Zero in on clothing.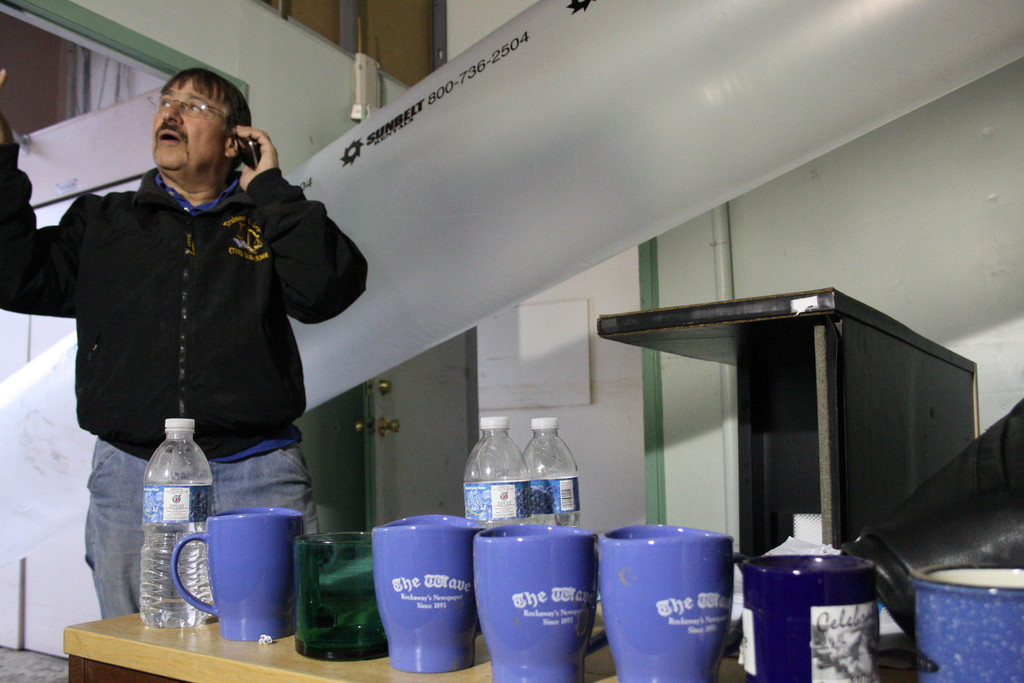
Zeroed in: {"left": 0, "top": 144, "right": 371, "bottom": 629}.
